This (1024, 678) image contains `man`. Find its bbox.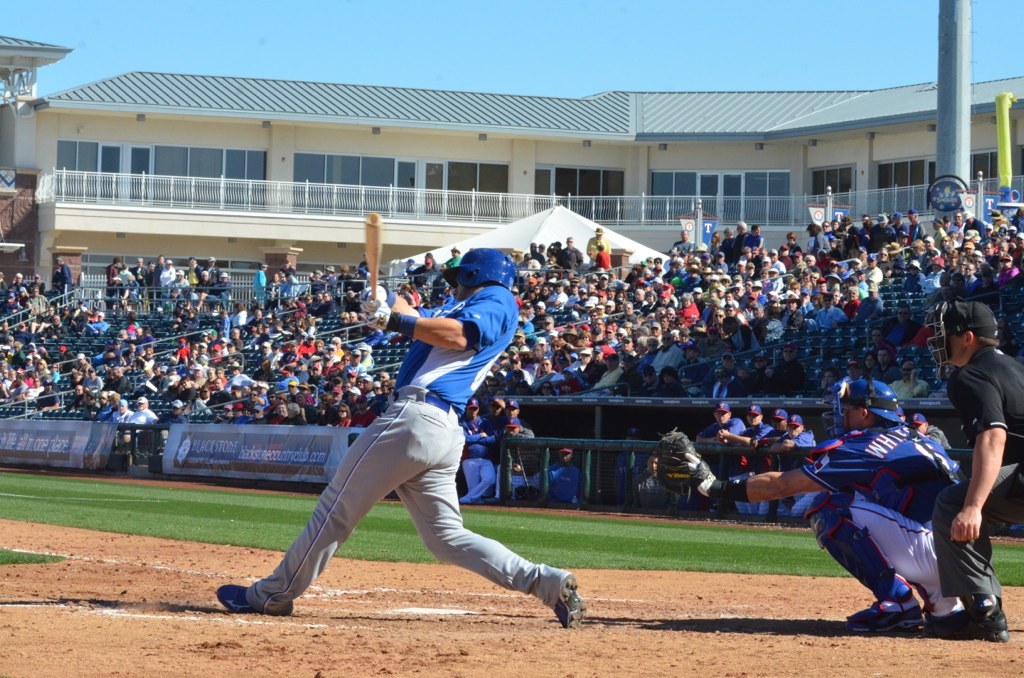
[730,365,747,398].
